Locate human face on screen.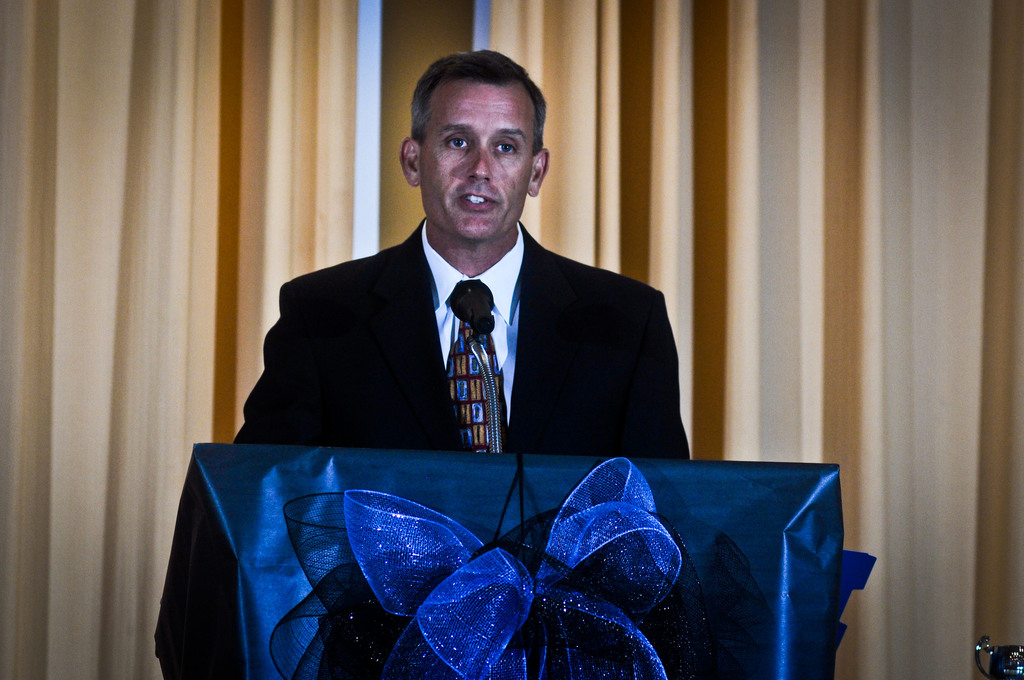
On screen at 422 83 533 240.
